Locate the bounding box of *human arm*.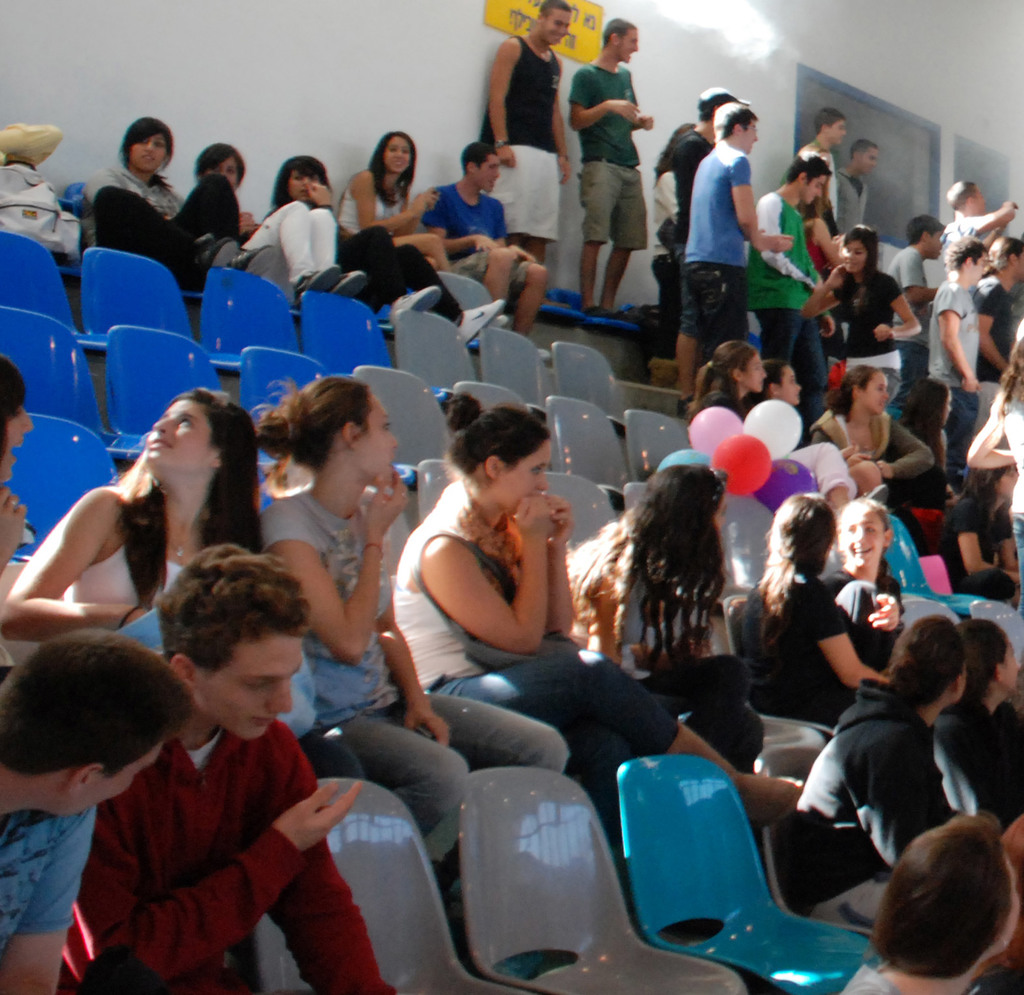
Bounding box: 958 381 1023 470.
